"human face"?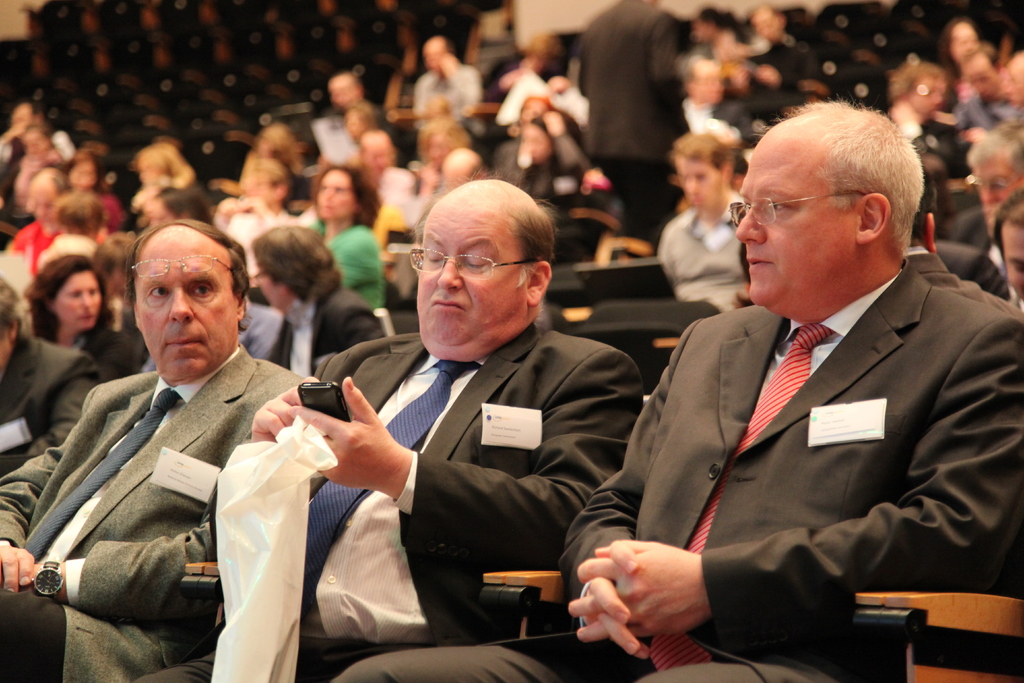
(133, 226, 236, 377)
